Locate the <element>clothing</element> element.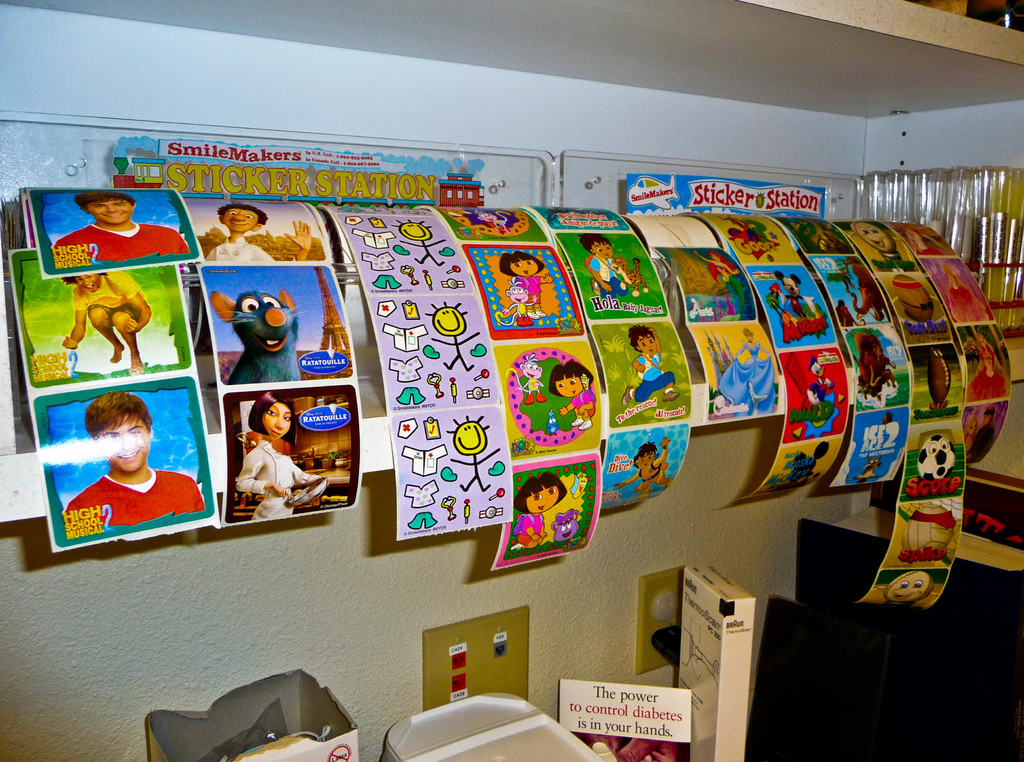
Element bbox: 962 348 1007 403.
